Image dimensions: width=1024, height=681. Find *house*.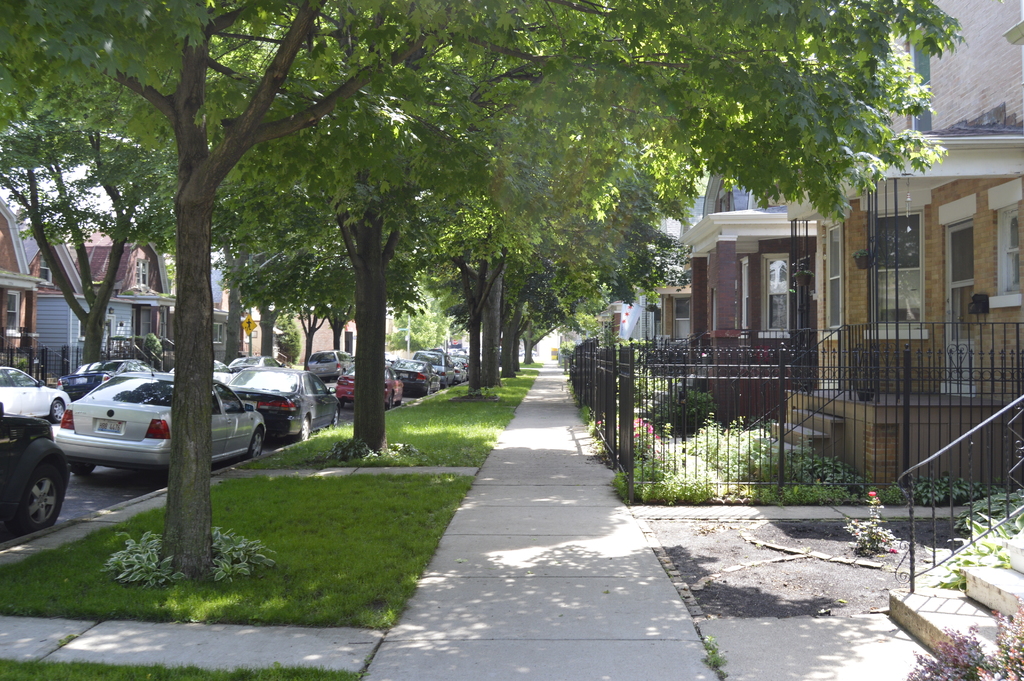
76/240/174/345.
